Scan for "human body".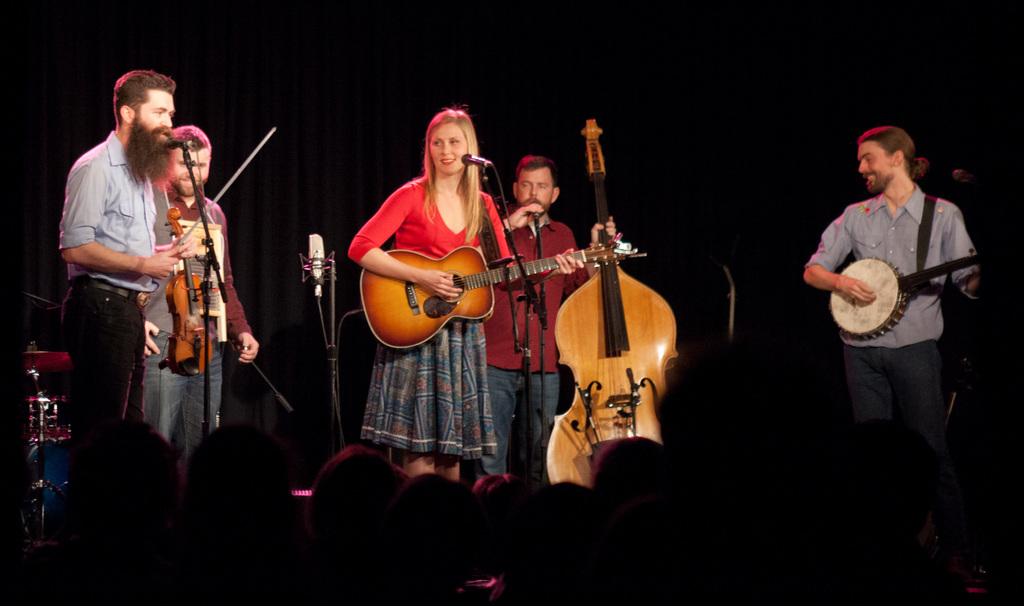
Scan result: <bbox>54, 25, 223, 486</bbox>.
